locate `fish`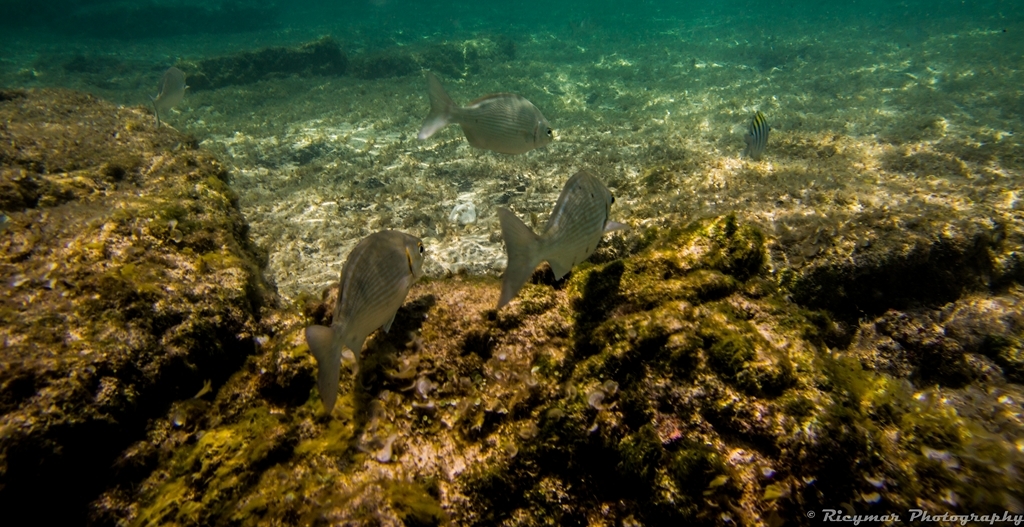
x1=493, y1=171, x2=622, y2=316
